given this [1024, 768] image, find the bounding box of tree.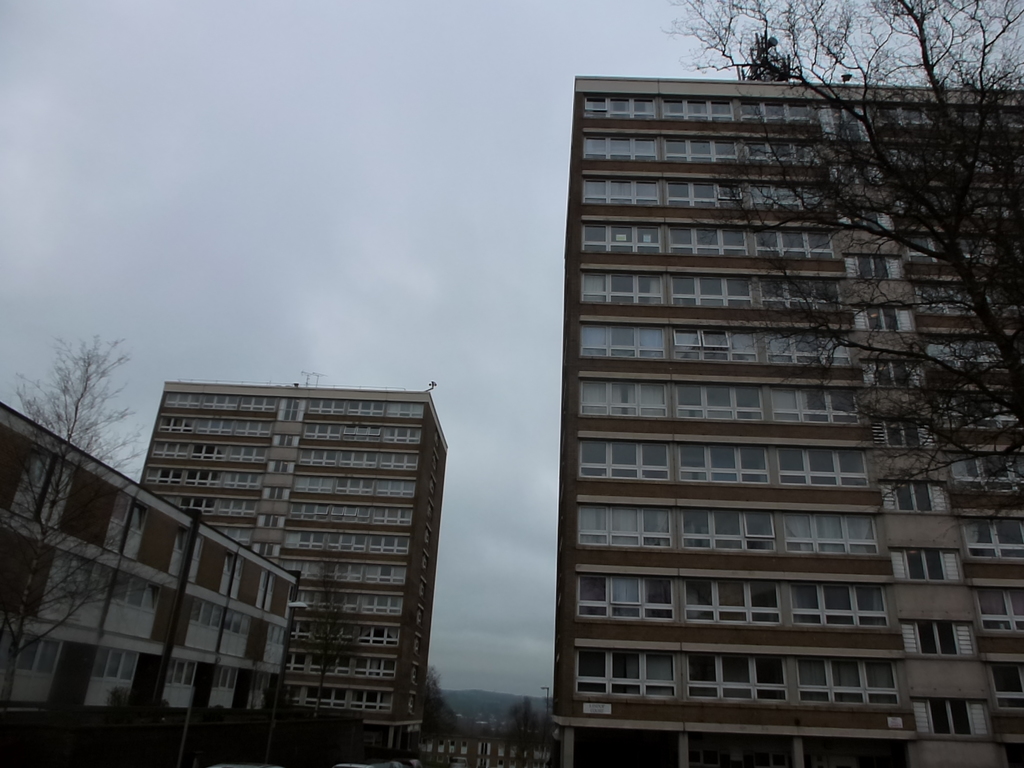
(0,323,191,675).
